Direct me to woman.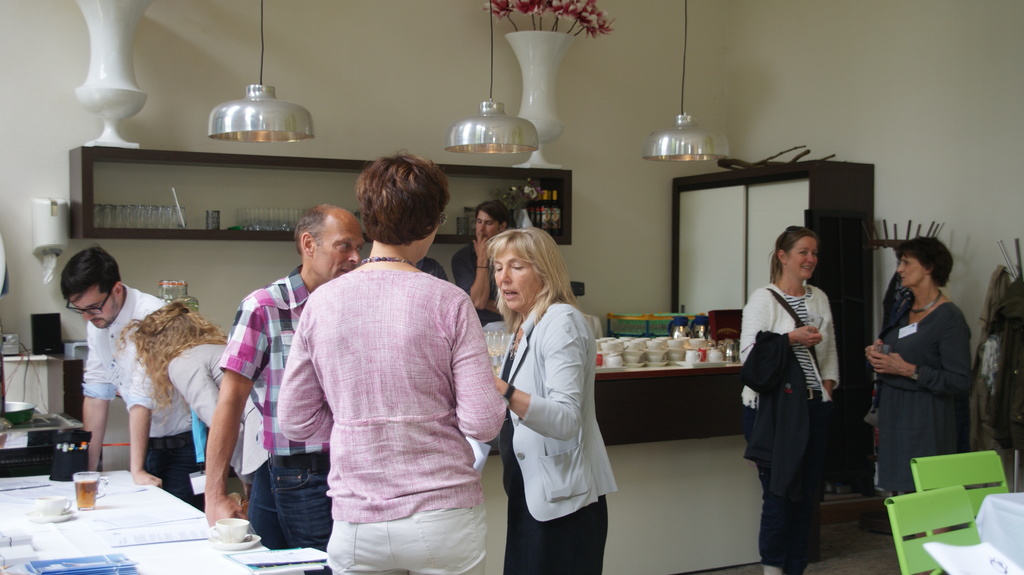
Direction: locate(275, 148, 508, 574).
